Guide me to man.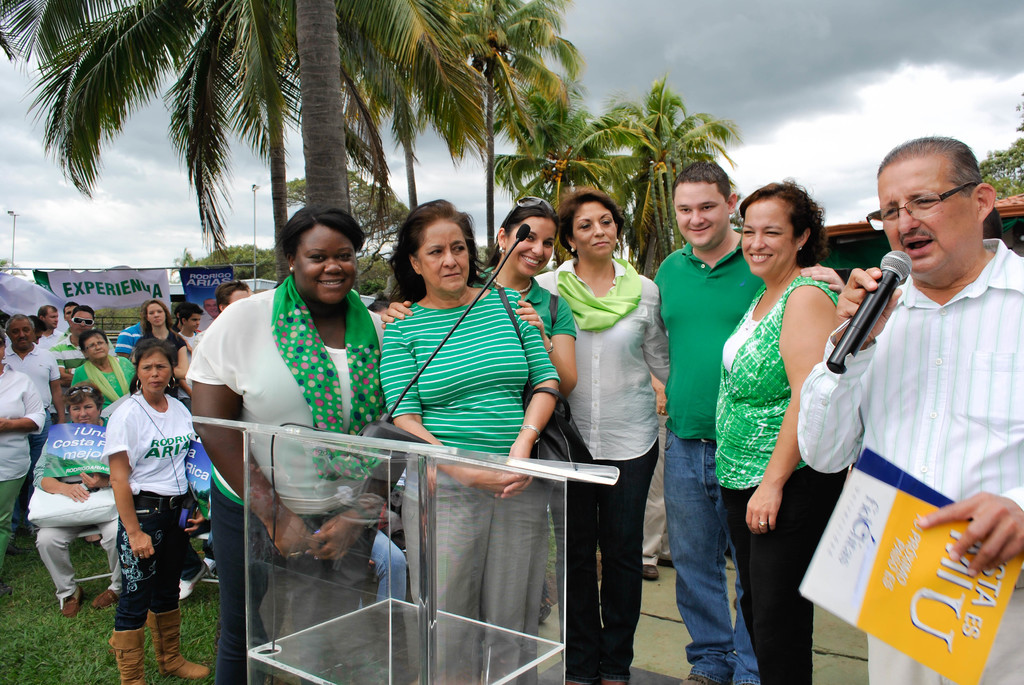
Guidance: {"left": 43, "top": 304, "right": 116, "bottom": 425}.
